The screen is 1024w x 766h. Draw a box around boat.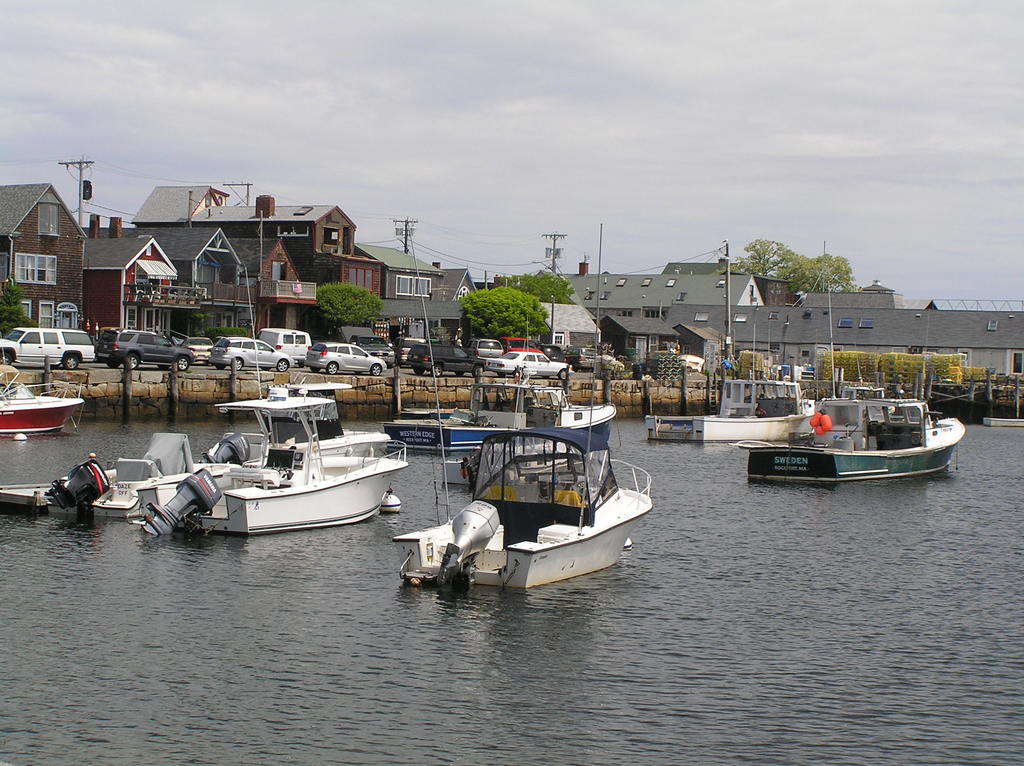
(396,394,670,597).
